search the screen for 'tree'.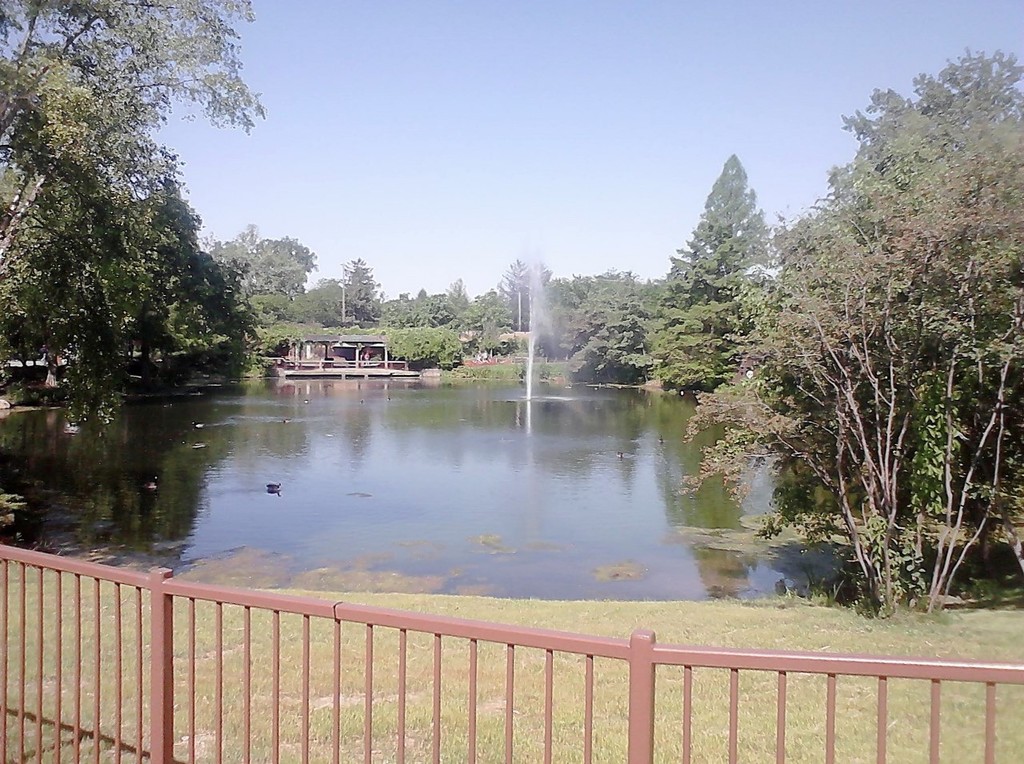
Found at [x1=0, y1=0, x2=271, y2=285].
